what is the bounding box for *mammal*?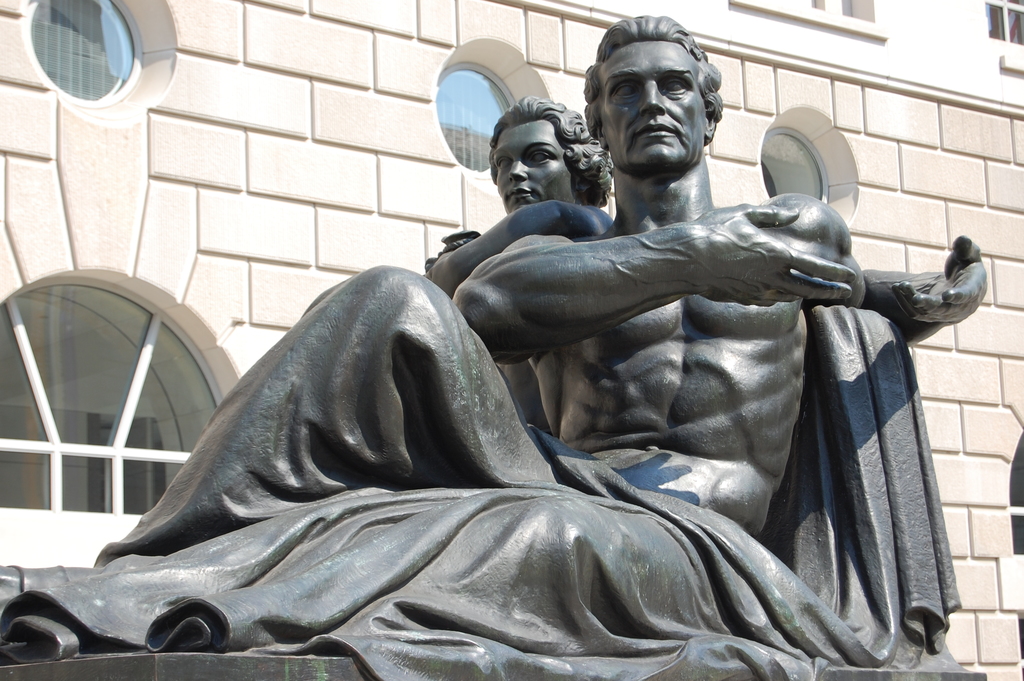
81, 95, 614, 577.
